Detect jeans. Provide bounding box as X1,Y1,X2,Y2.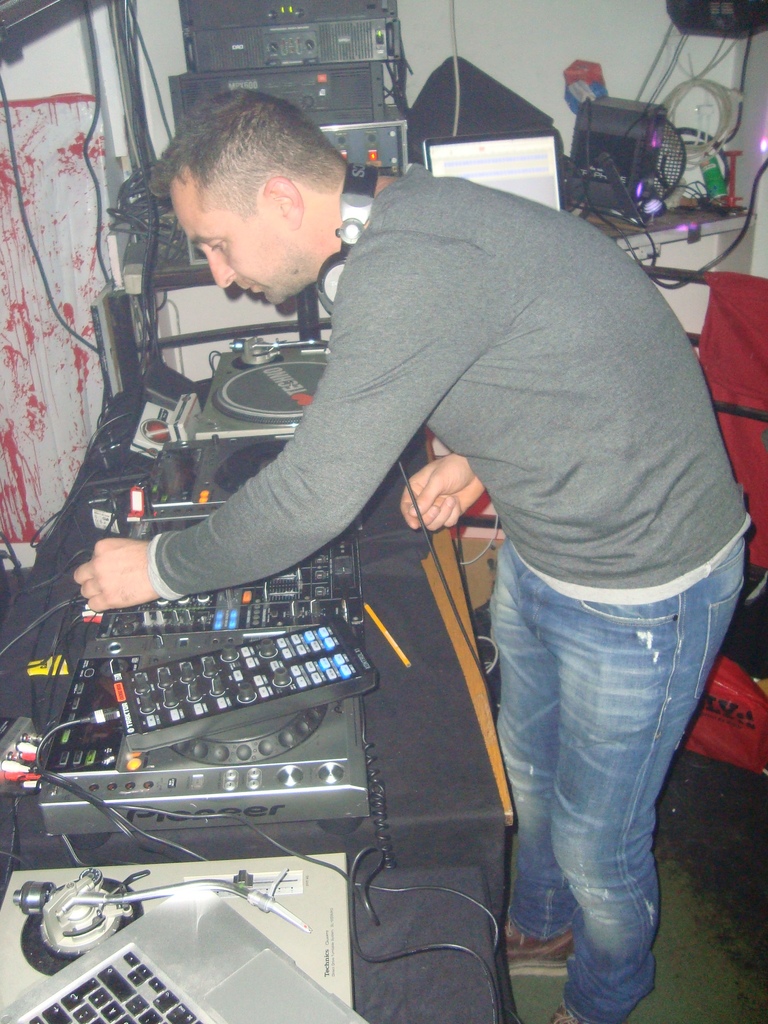
481,520,724,1023.
